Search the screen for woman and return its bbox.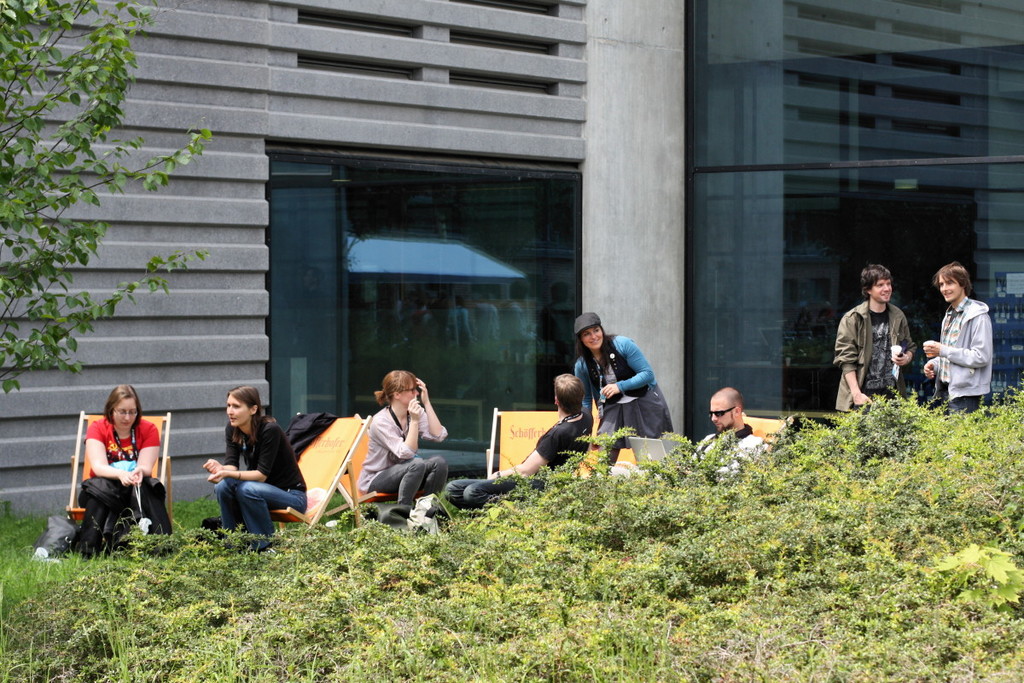
Found: (357, 368, 451, 517).
